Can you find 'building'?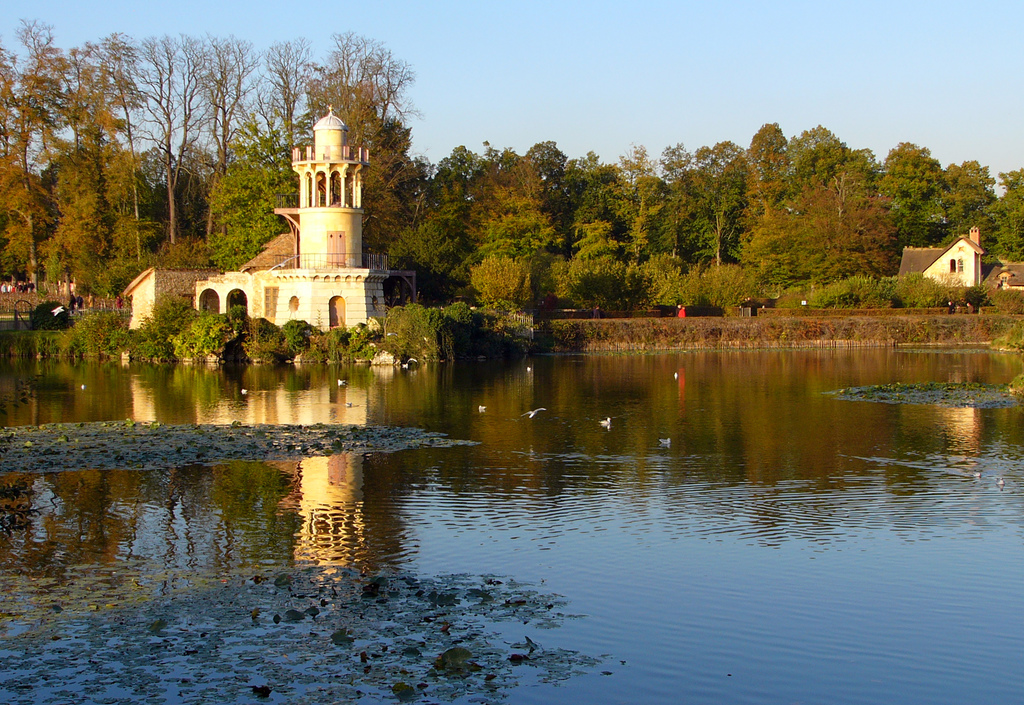
Yes, bounding box: region(980, 253, 1023, 297).
